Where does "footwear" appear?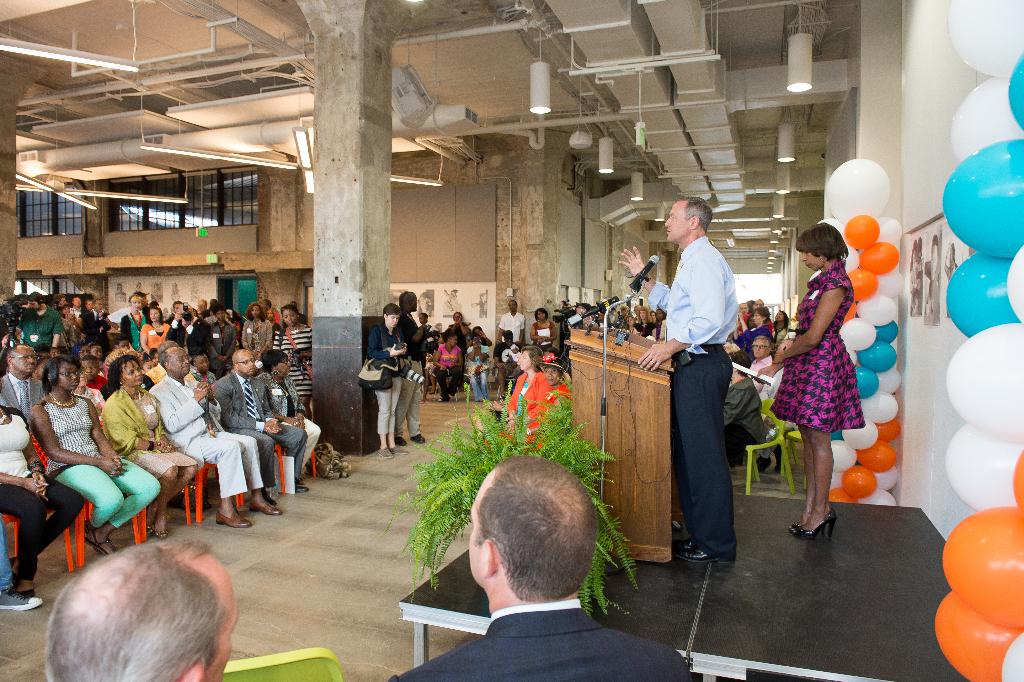
Appears at box=[0, 589, 43, 613].
